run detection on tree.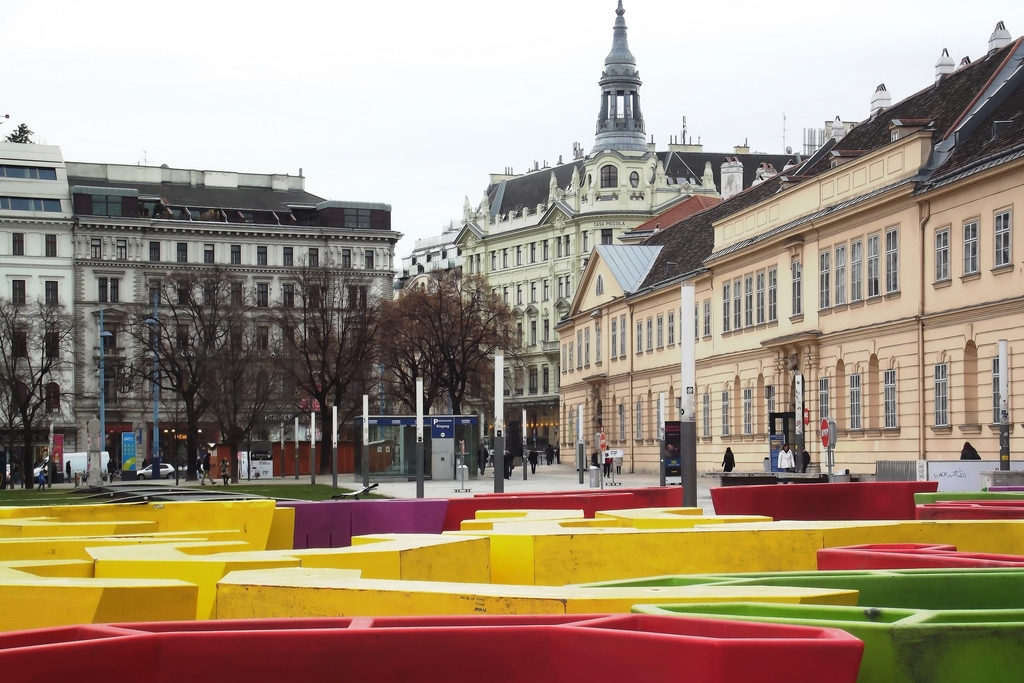
Result: 0 293 93 489.
